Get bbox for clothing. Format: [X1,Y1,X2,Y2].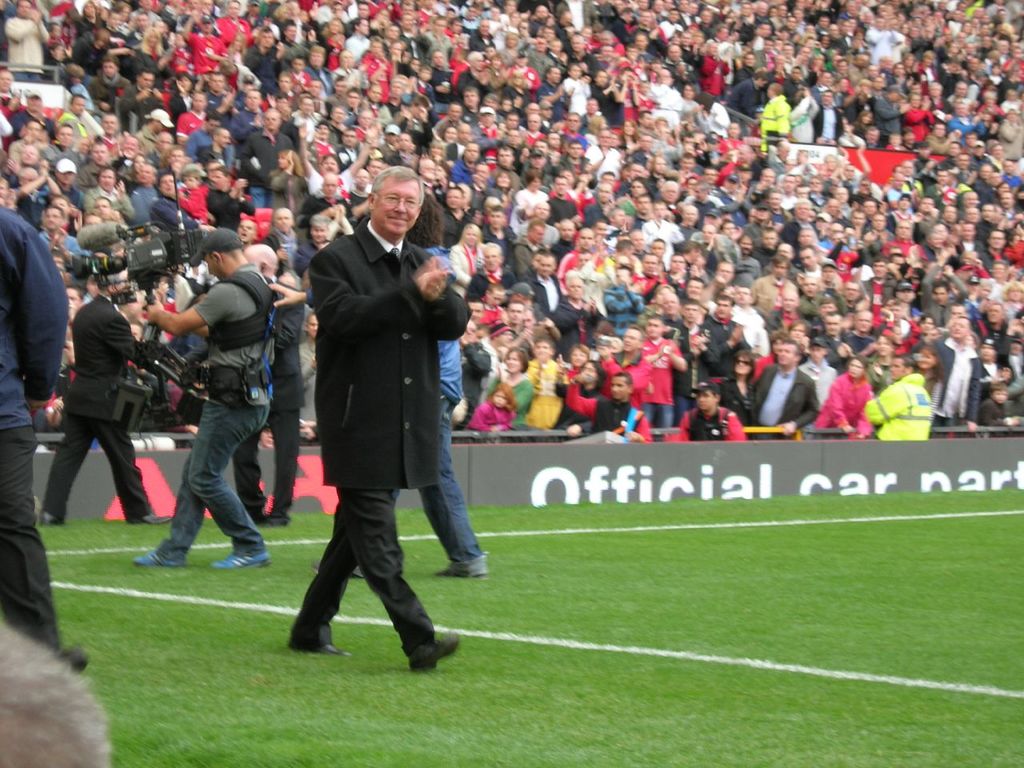
[0,213,71,650].
